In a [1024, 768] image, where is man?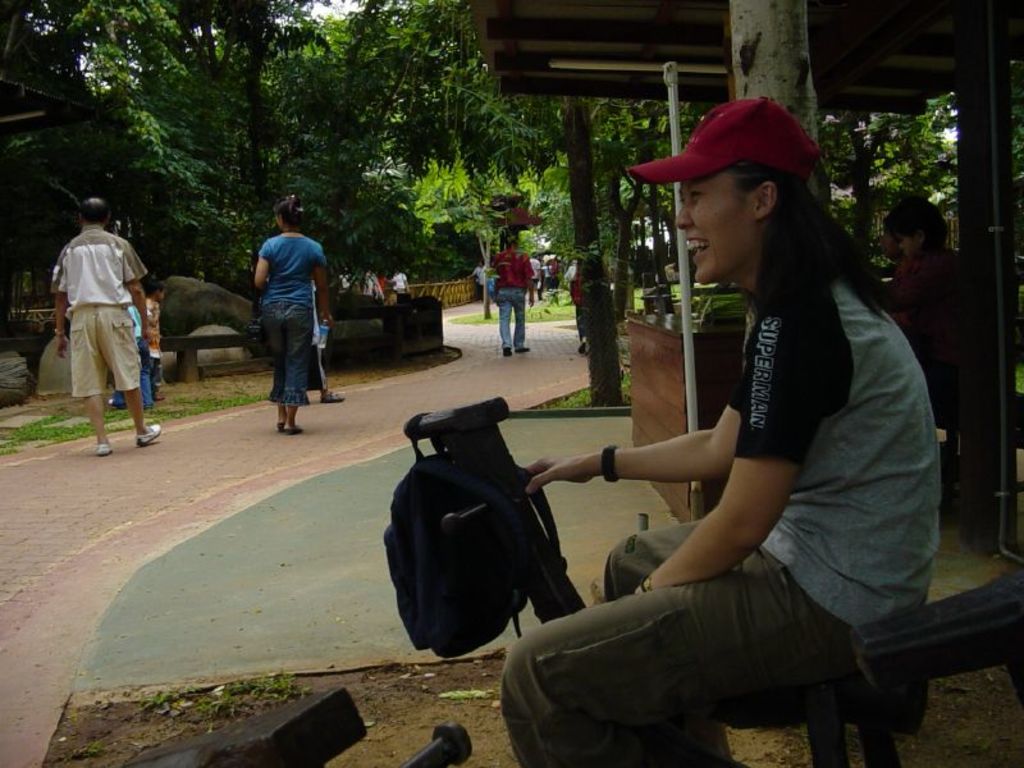
box(573, 264, 589, 355).
